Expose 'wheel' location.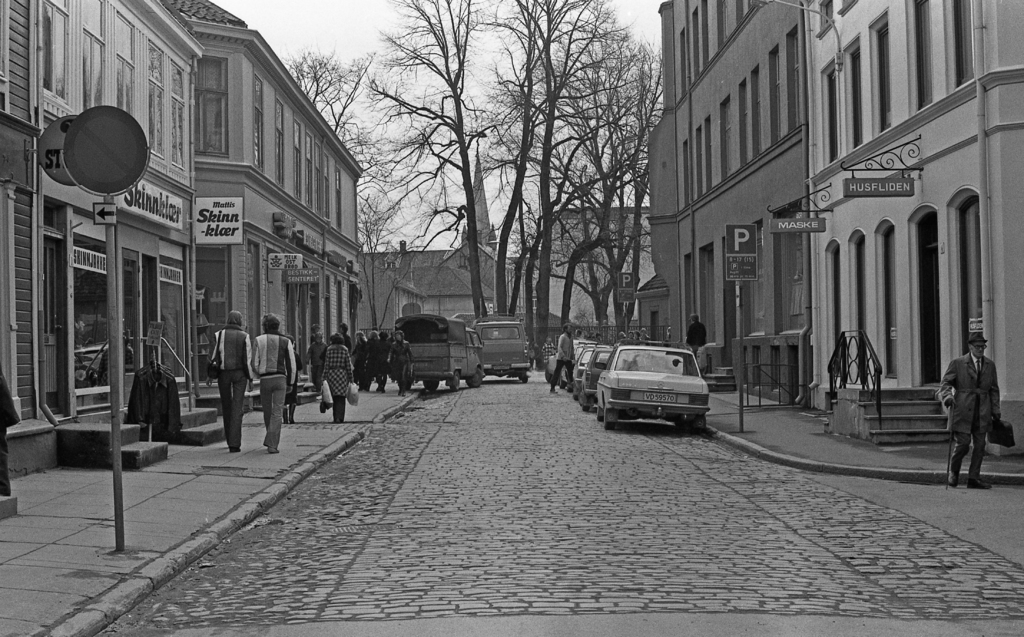
Exposed at 572/385/575/396.
